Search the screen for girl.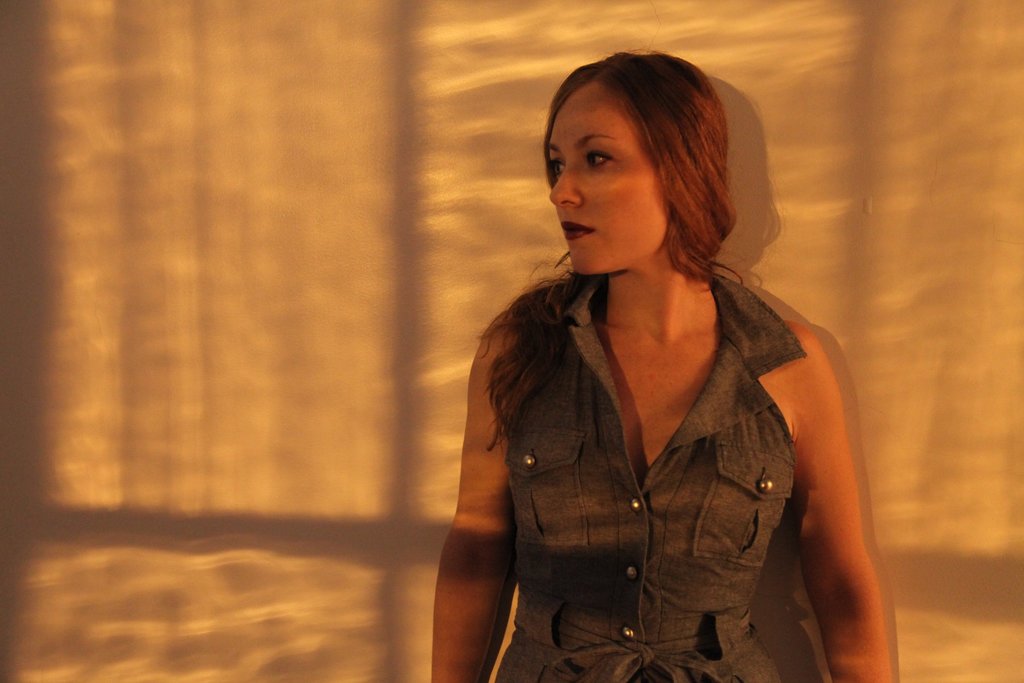
Found at 428, 38, 898, 682.
